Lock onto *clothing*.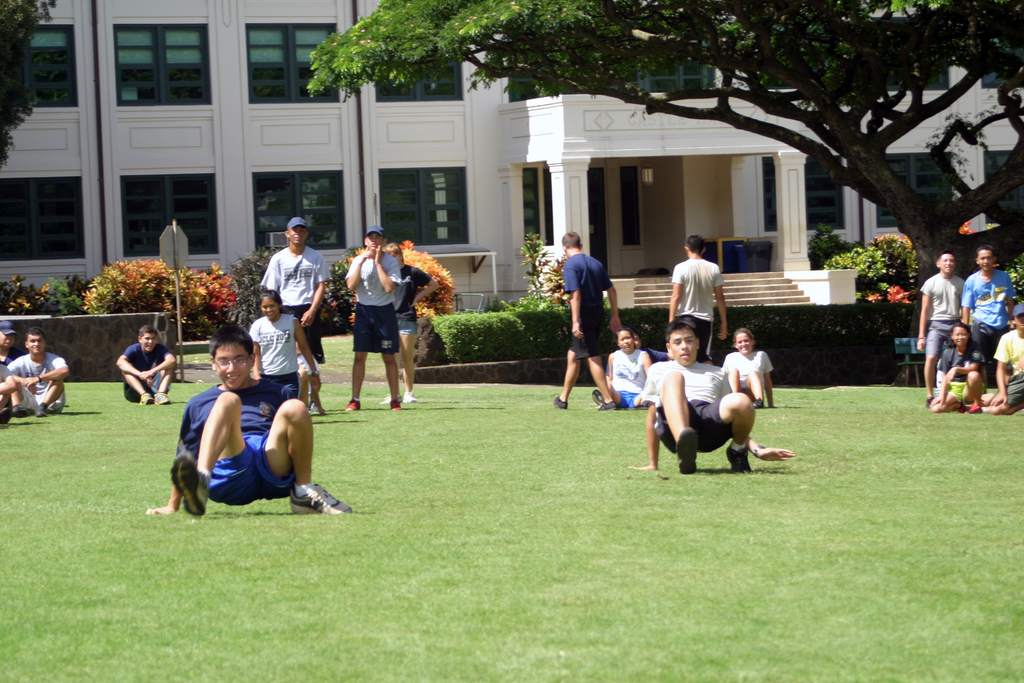
Locked: (x1=126, y1=342, x2=168, y2=406).
